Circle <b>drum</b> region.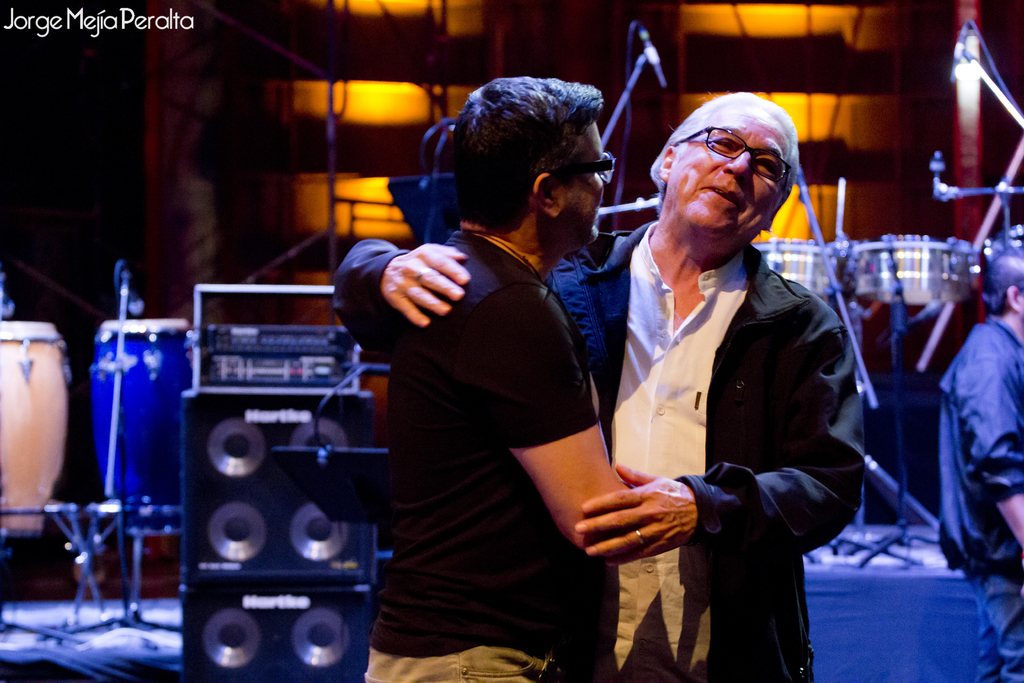
Region: [x1=855, y1=232, x2=967, y2=308].
